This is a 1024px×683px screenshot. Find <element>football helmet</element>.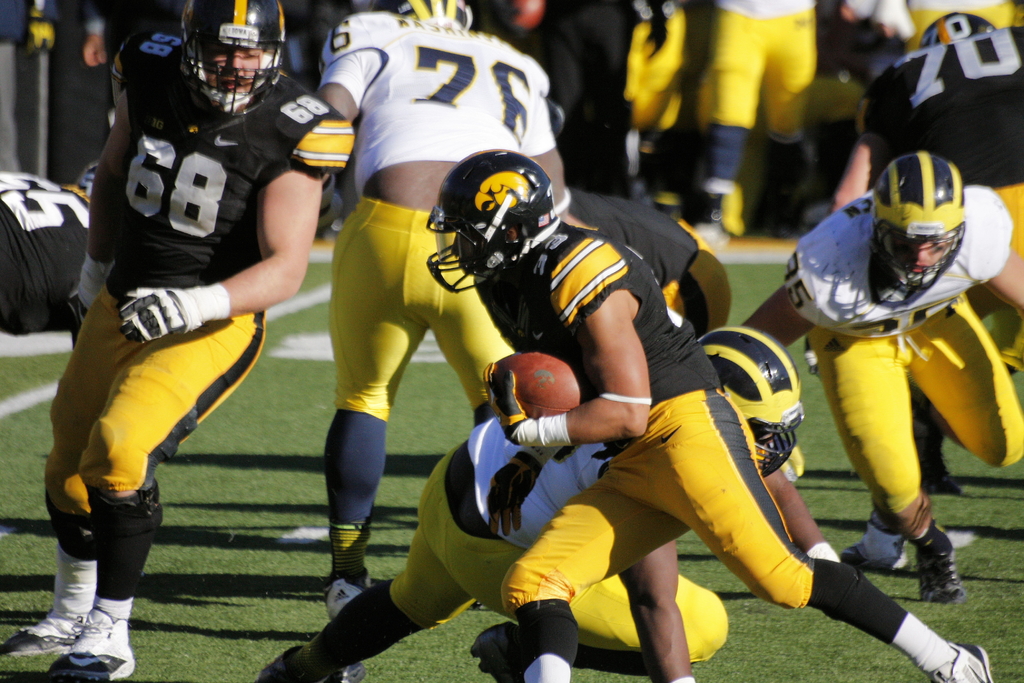
Bounding box: <bbox>871, 151, 968, 289</bbox>.
